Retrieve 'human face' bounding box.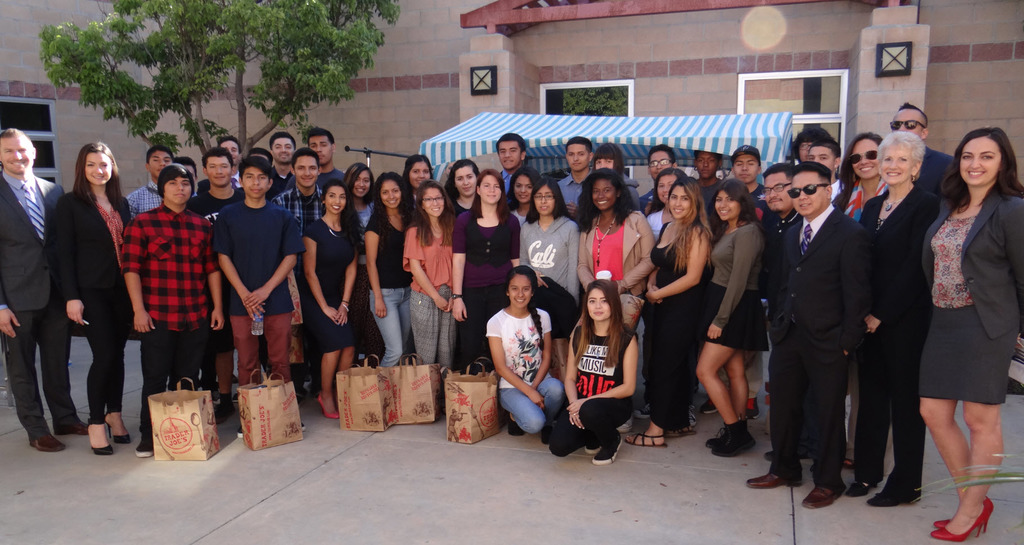
Bounding box: BBox(958, 137, 999, 186).
